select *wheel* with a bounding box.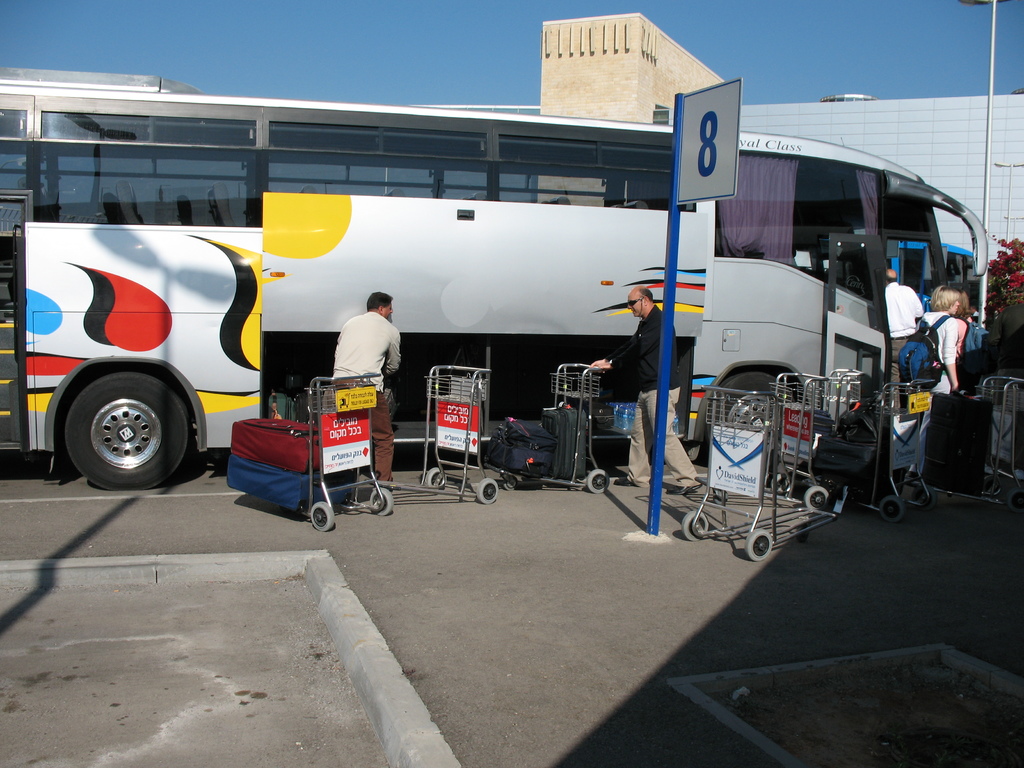
x1=705 y1=368 x2=791 y2=467.
